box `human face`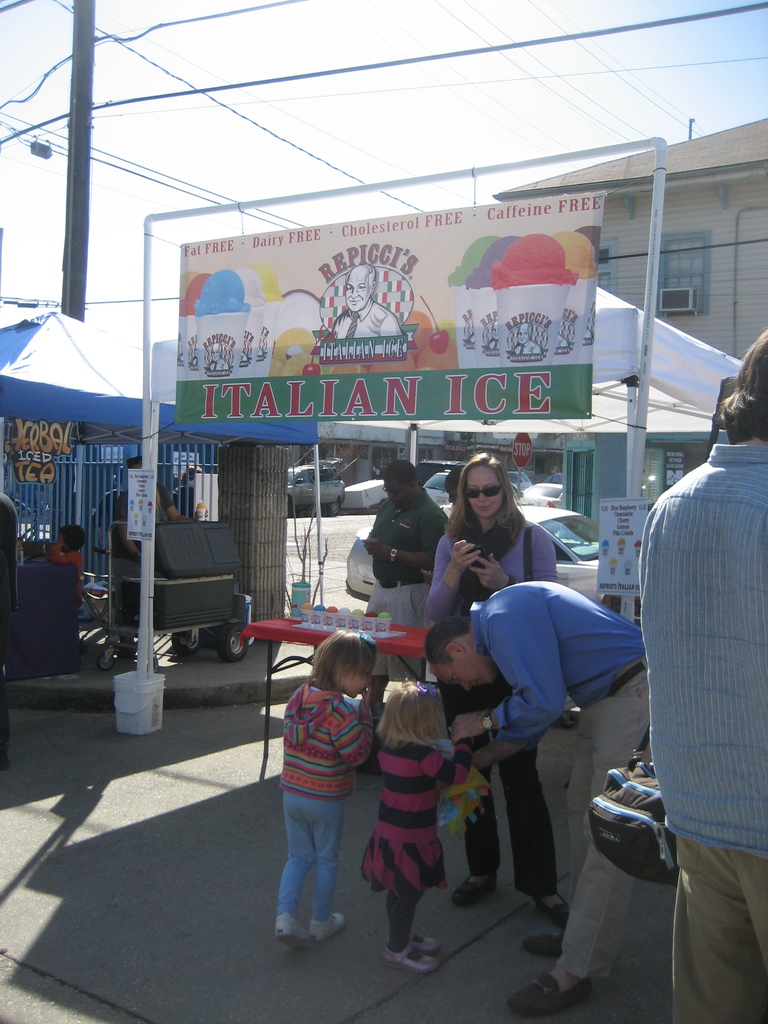
bbox=(385, 477, 409, 506)
